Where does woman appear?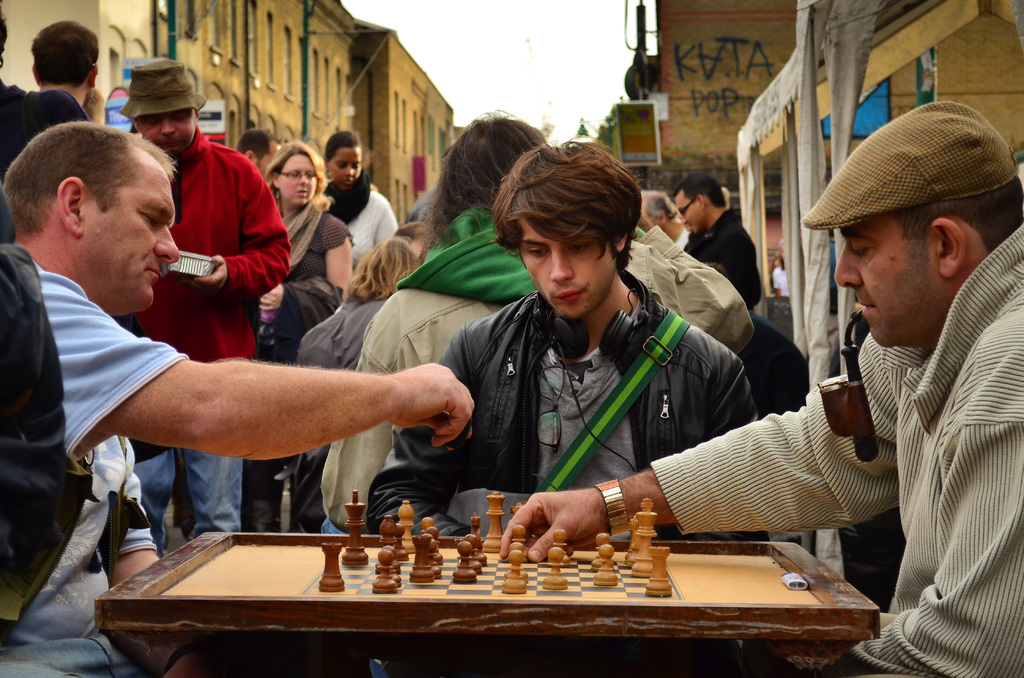
Appears at x1=241 y1=140 x2=353 y2=535.
